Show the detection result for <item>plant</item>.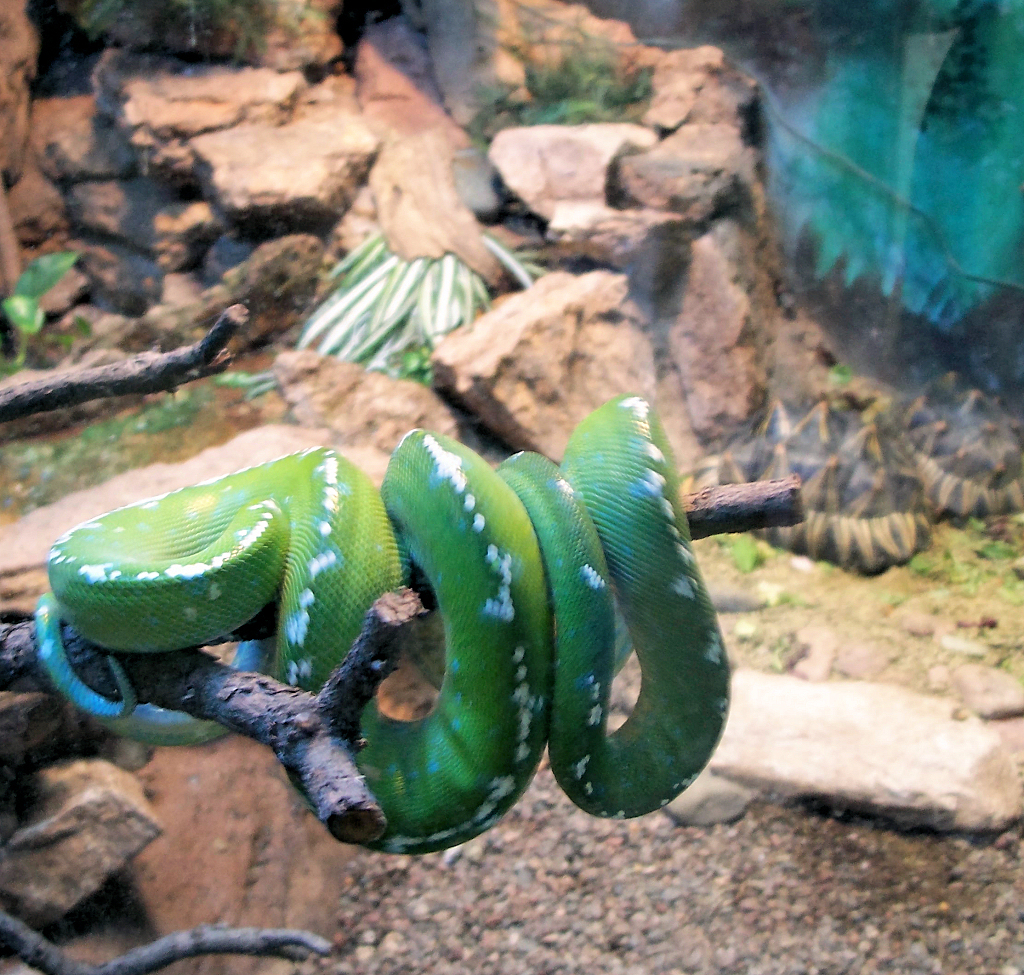
x1=933 y1=548 x2=982 y2=588.
